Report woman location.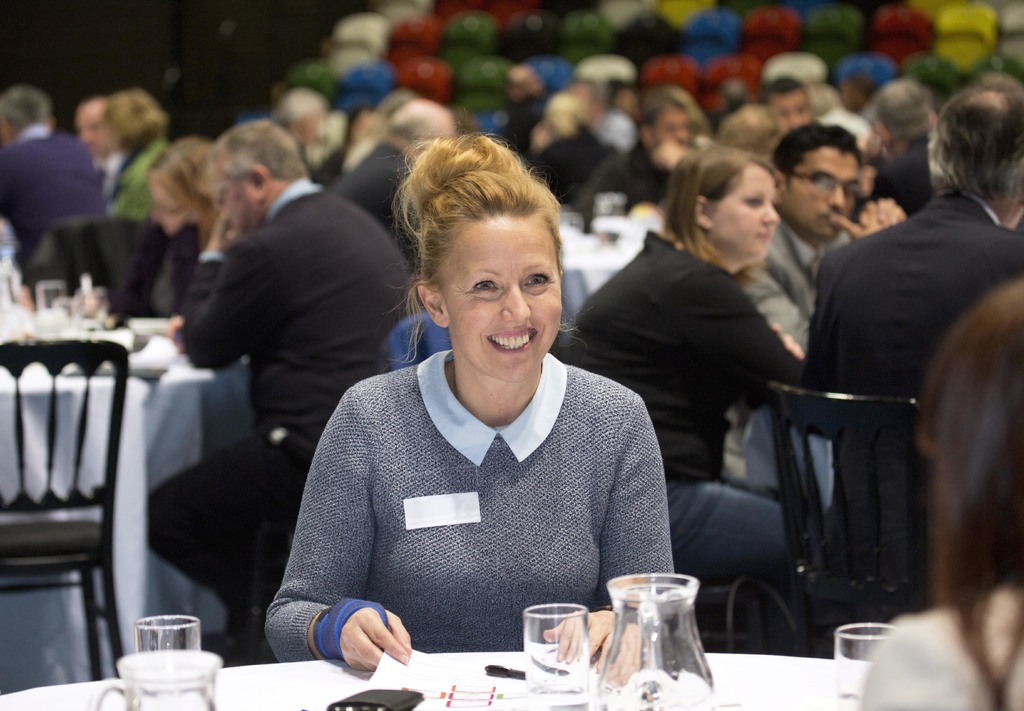
Report: 274/133/680/690.
